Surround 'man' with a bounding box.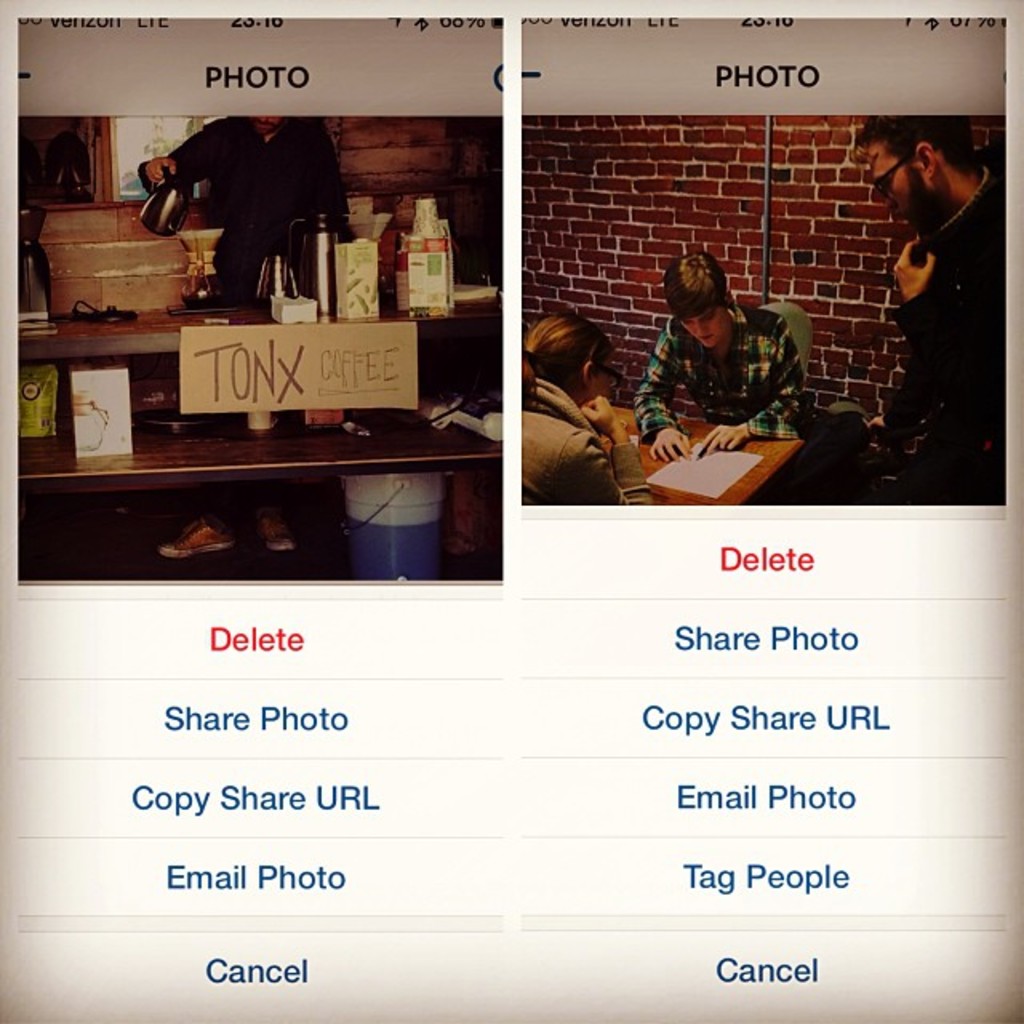
l=138, t=109, r=350, b=294.
